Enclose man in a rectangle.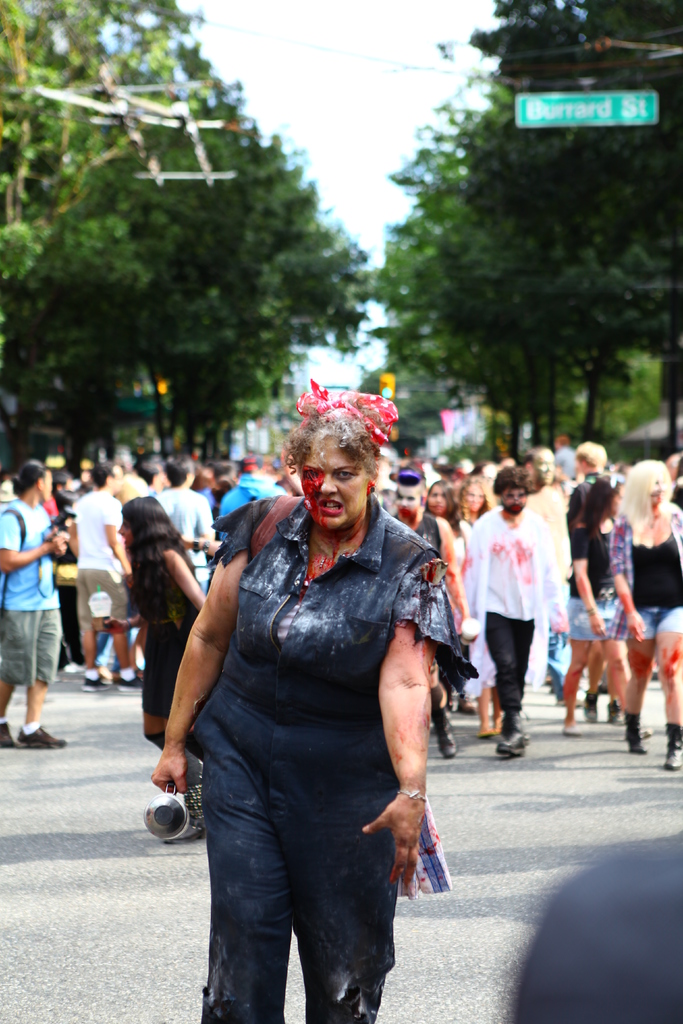
146/456/213/582.
